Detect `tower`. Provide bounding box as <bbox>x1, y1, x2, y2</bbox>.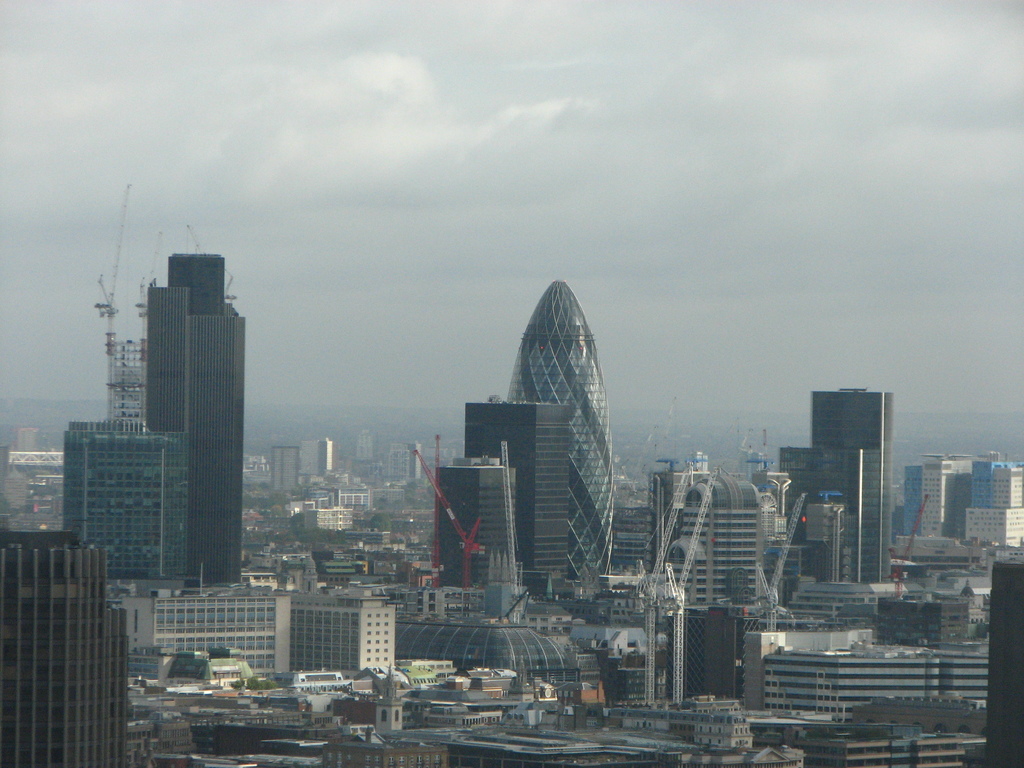
<bbox>145, 250, 250, 584</bbox>.
